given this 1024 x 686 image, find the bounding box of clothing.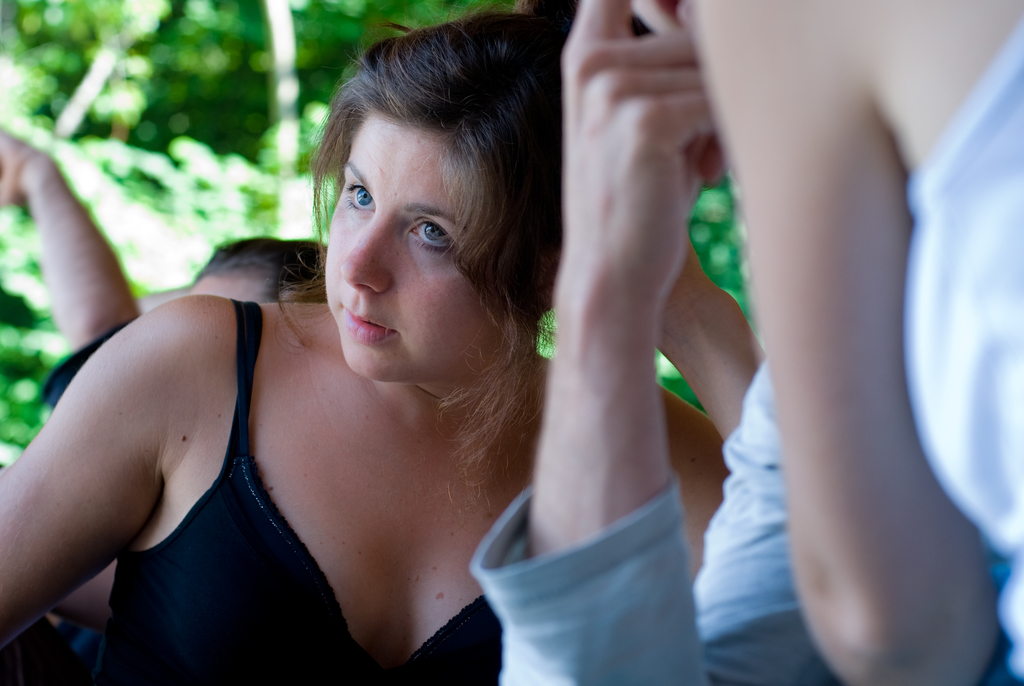
{"x1": 473, "y1": 21, "x2": 1023, "y2": 685}.
